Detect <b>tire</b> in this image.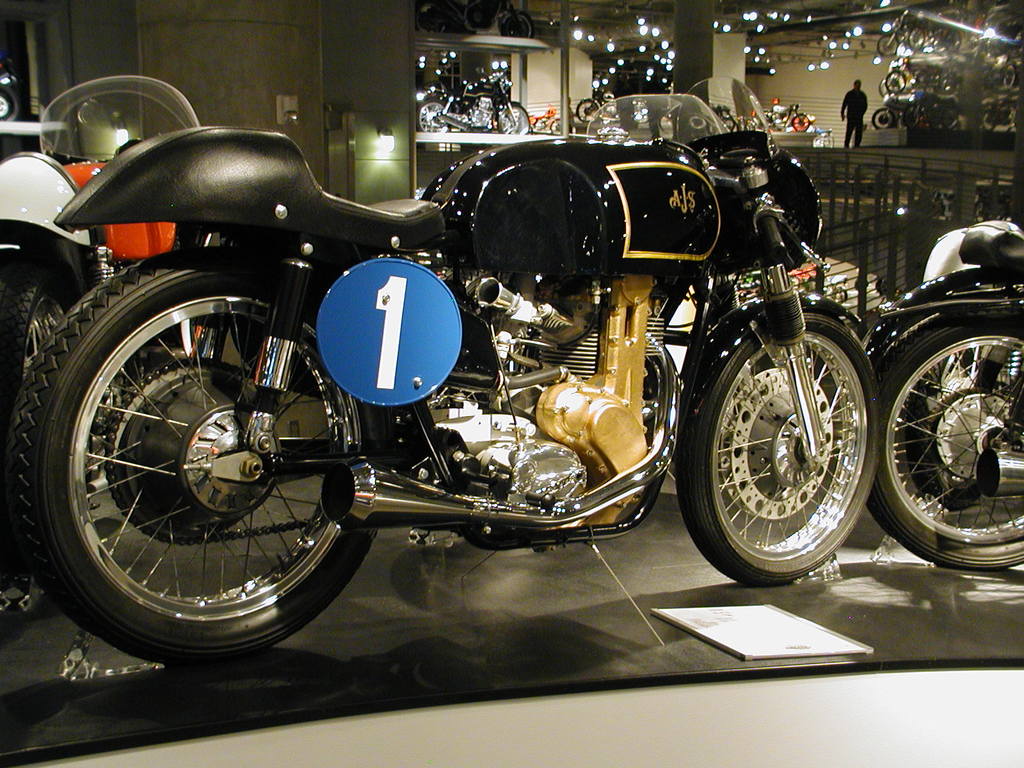
Detection: 869 306 1023 565.
